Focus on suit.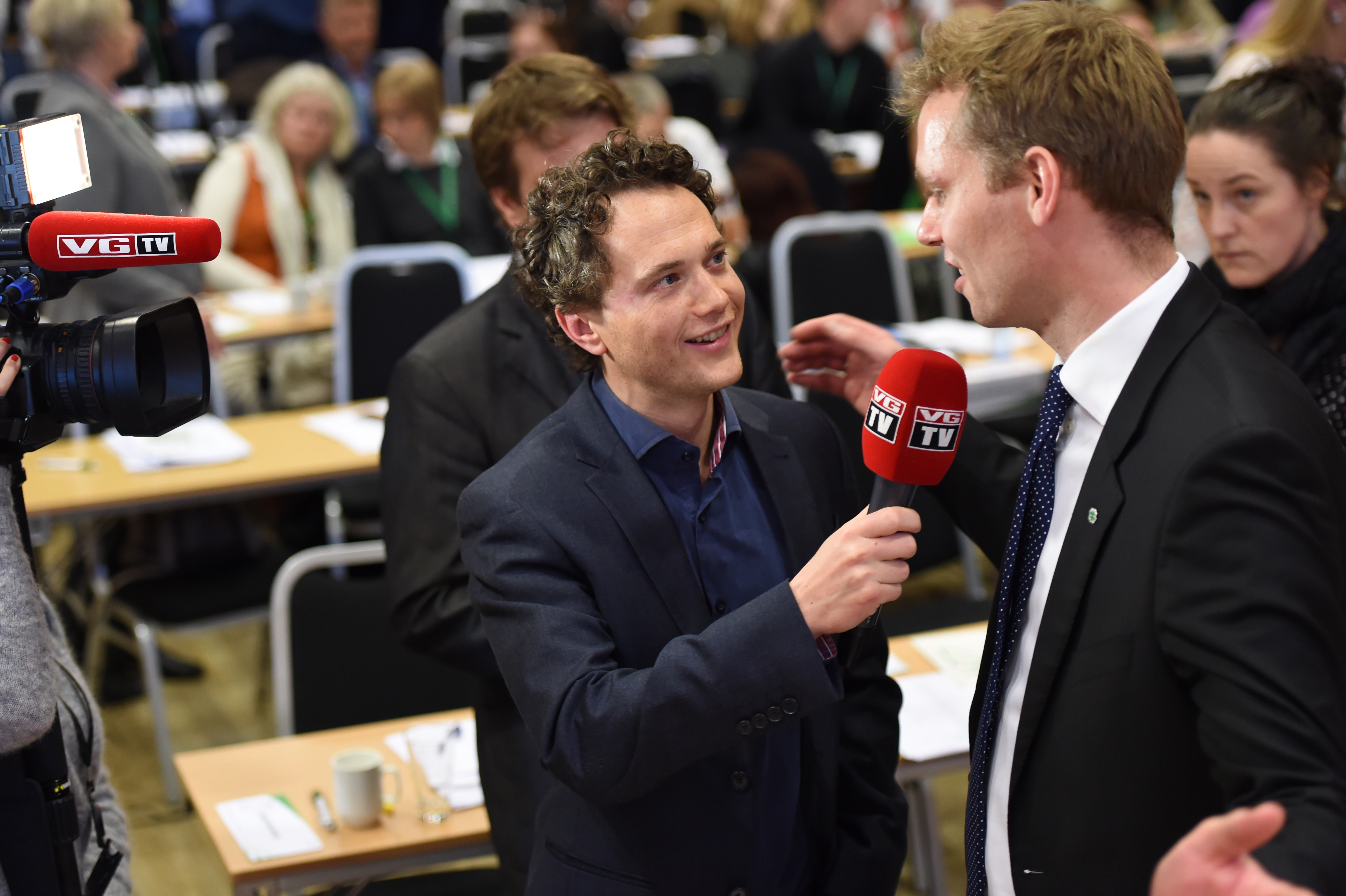
Focused at {"left": 264, "top": 66, "right": 367, "bottom": 244}.
